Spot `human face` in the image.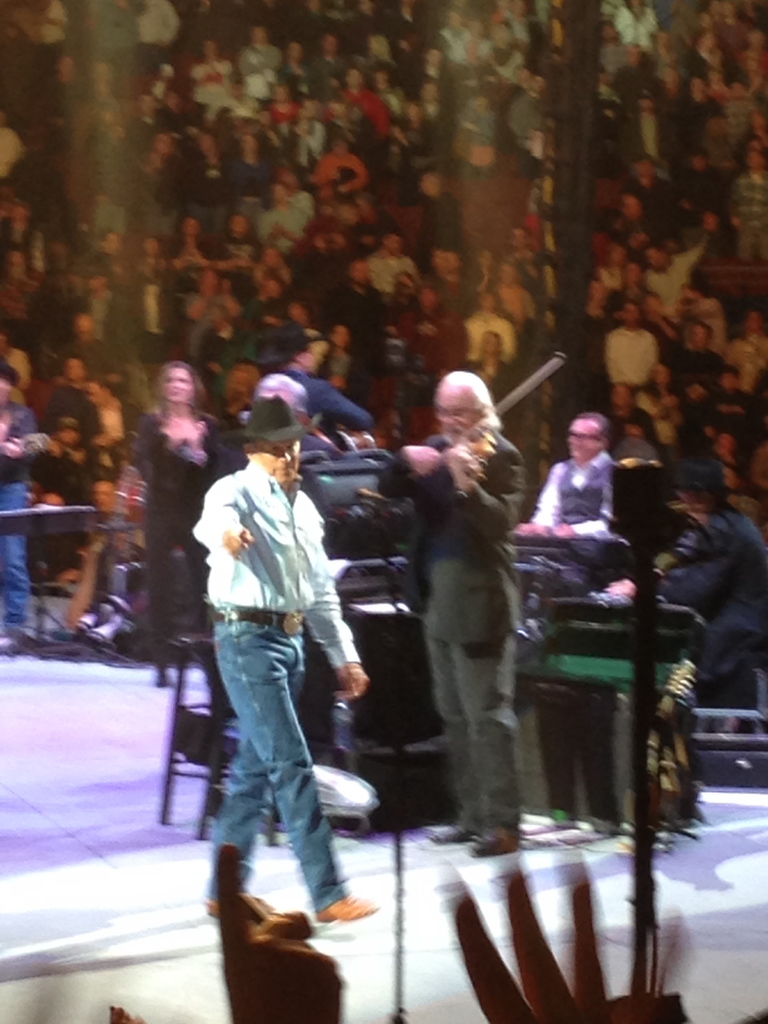
`human face` found at 566, 419, 604, 465.
